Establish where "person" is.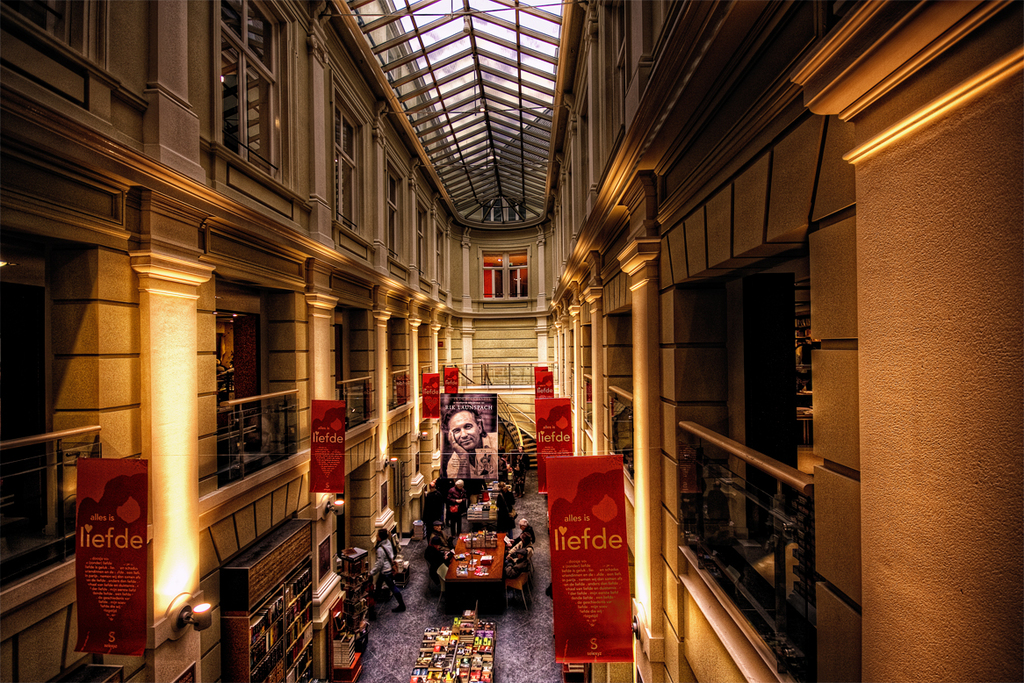
Established at x1=444 y1=400 x2=498 y2=475.
